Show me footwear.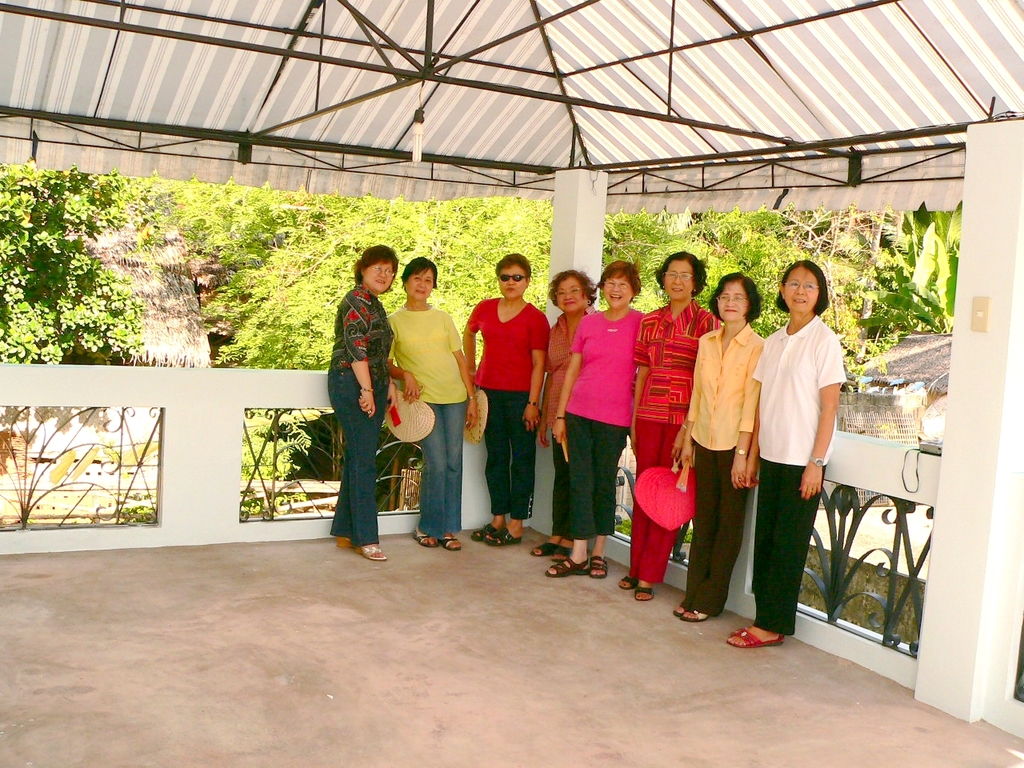
footwear is here: 634, 584, 656, 602.
